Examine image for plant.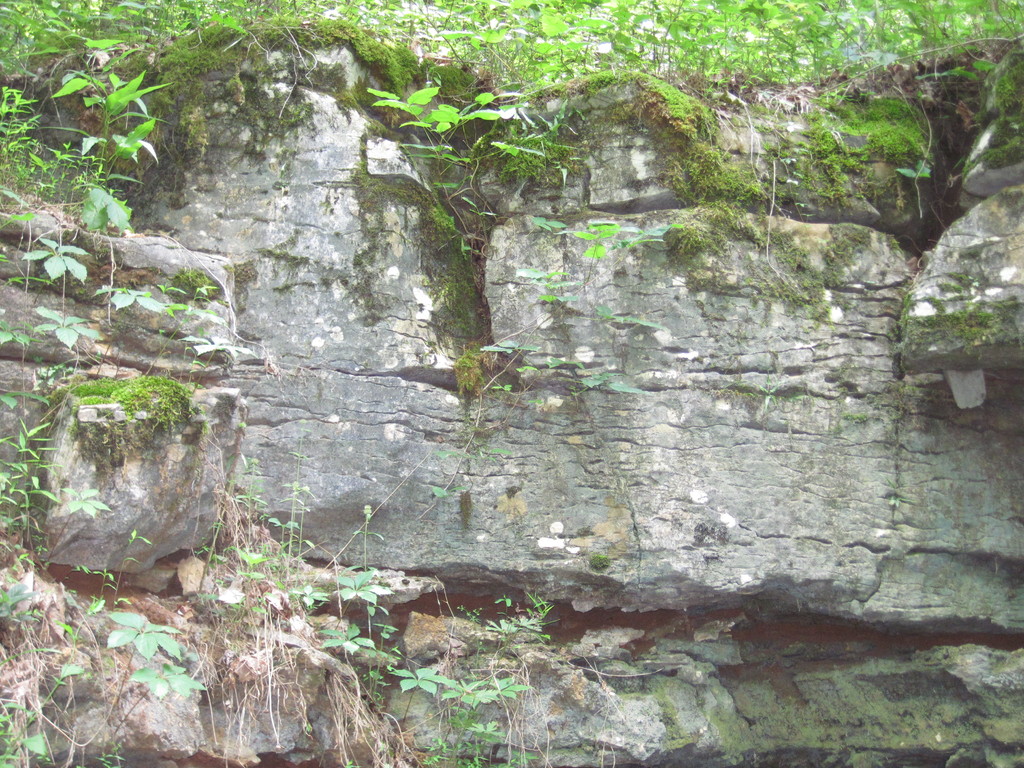
Examination result: [157, 294, 196, 324].
